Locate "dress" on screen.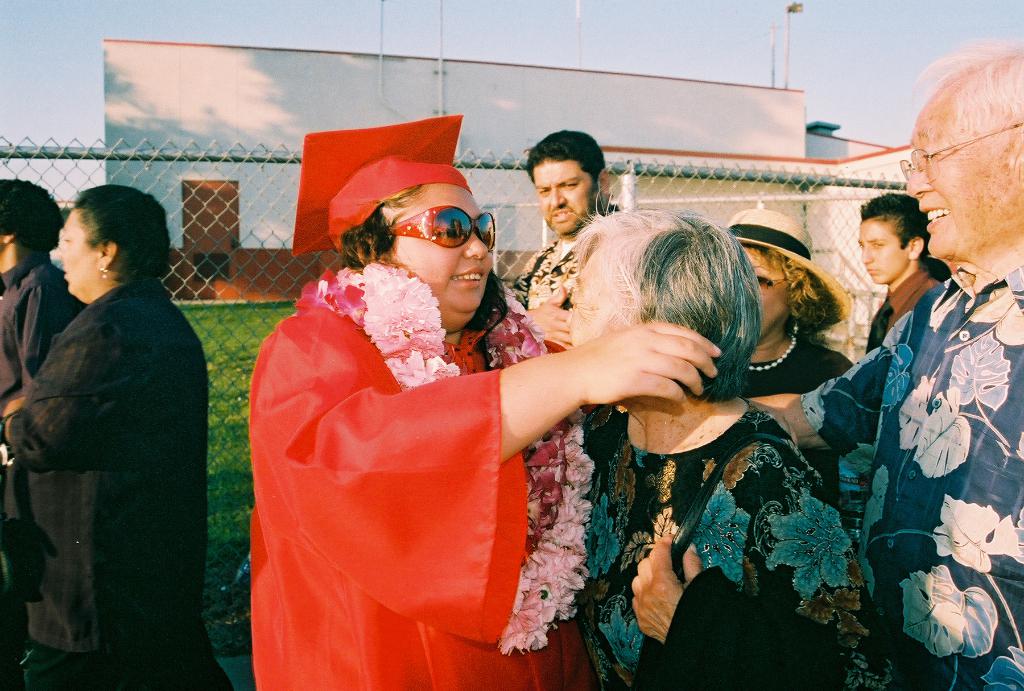
On screen at 252/297/592/690.
